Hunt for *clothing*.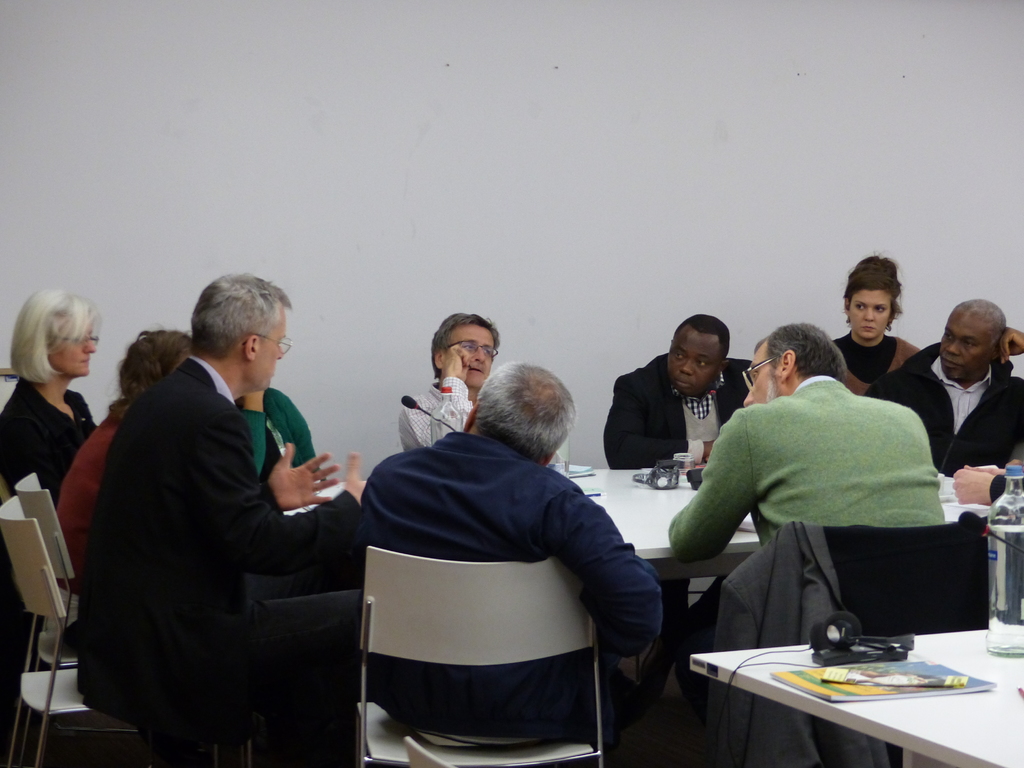
Hunted down at BBox(673, 367, 959, 767).
